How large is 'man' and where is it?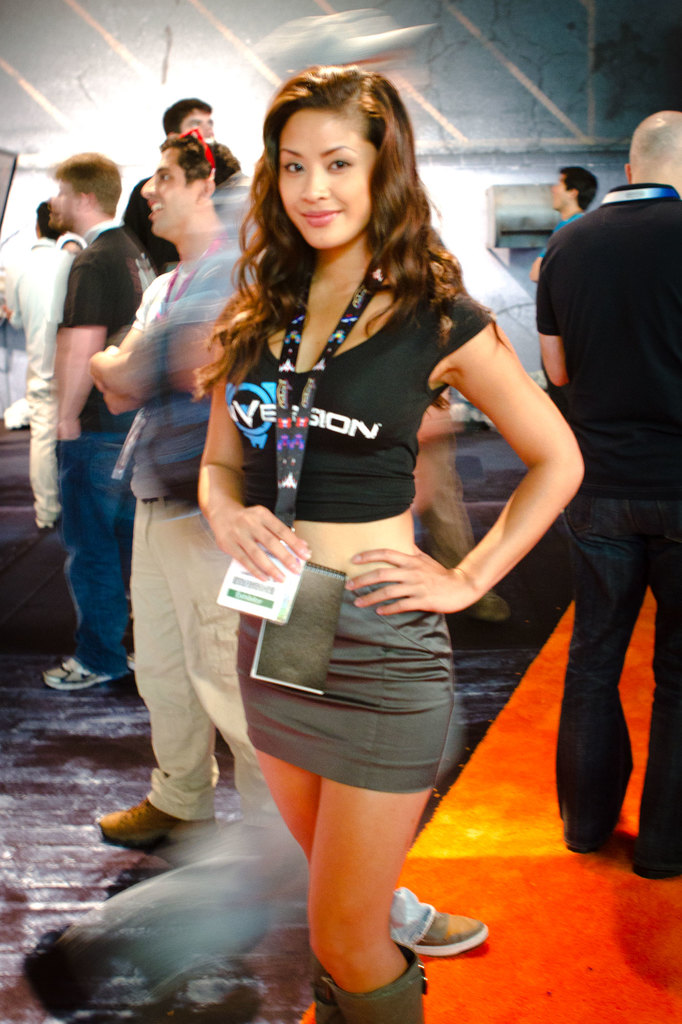
Bounding box: (88,128,290,854).
